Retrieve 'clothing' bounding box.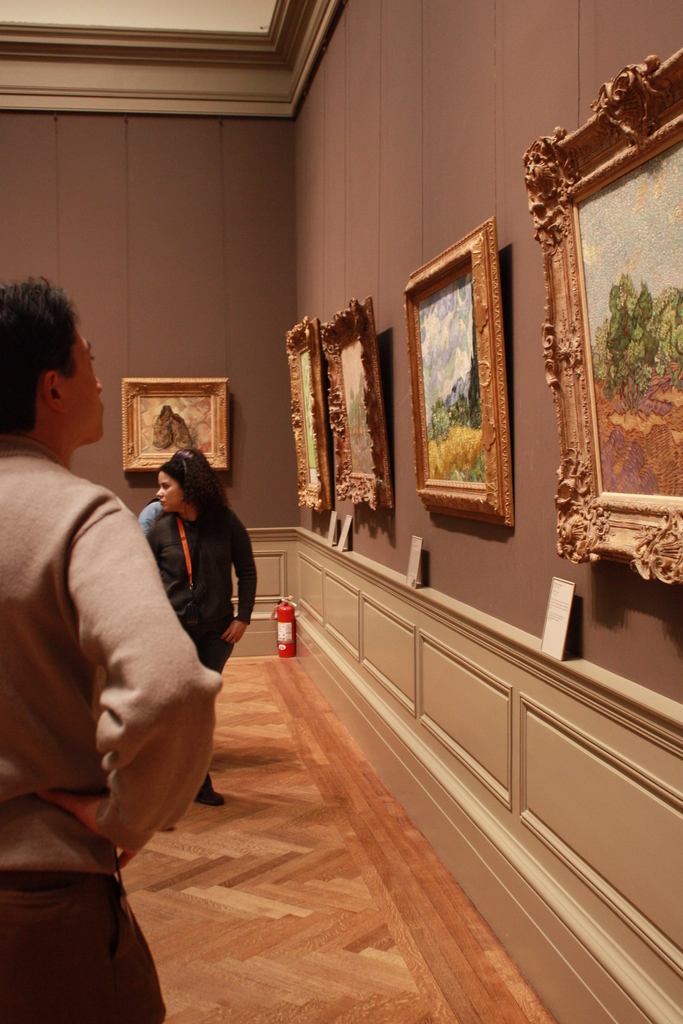
Bounding box: <box>151,509,261,675</box>.
